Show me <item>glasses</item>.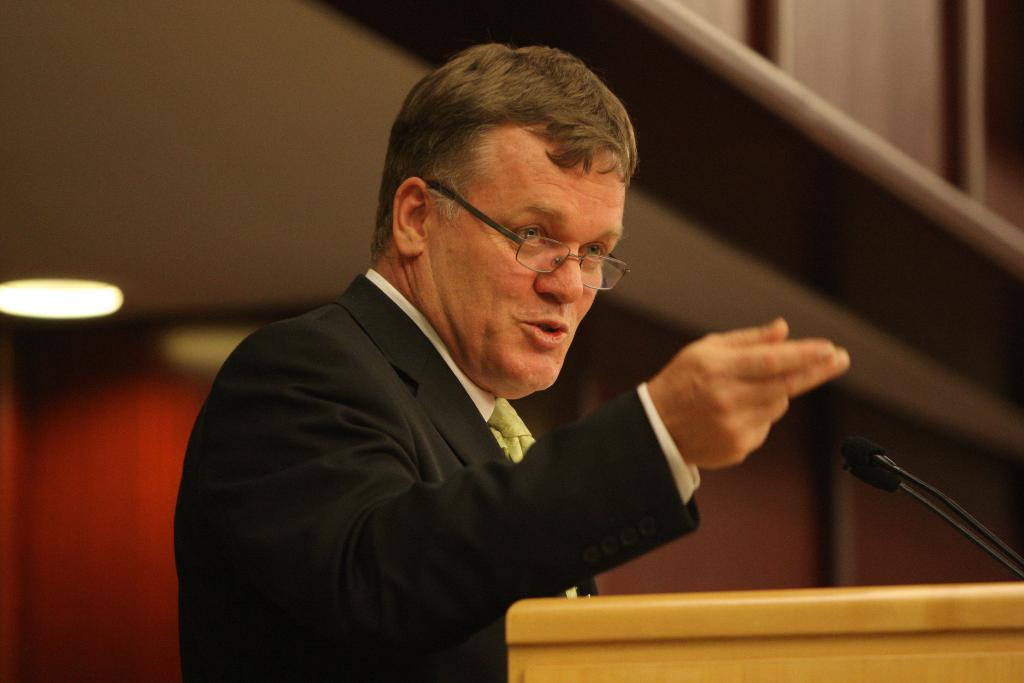
<item>glasses</item> is here: x1=427 y1=180 x2=628 y2=292.
